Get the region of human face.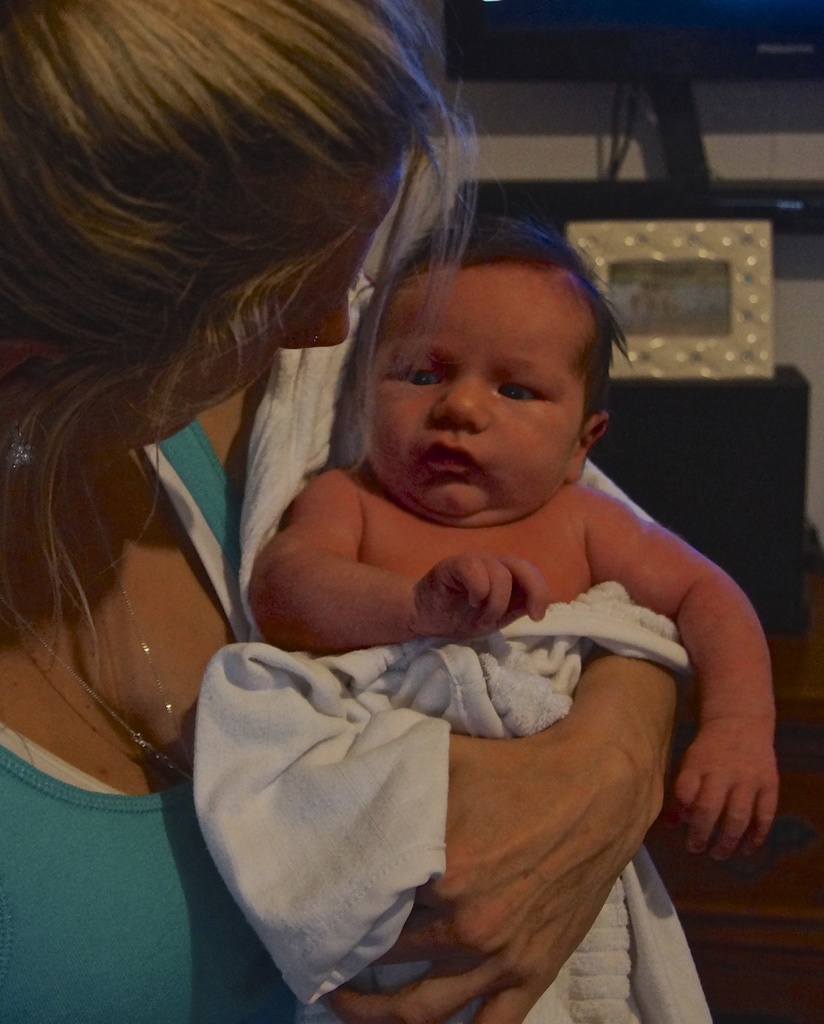
bbox=(366, 260, 579, 512).
